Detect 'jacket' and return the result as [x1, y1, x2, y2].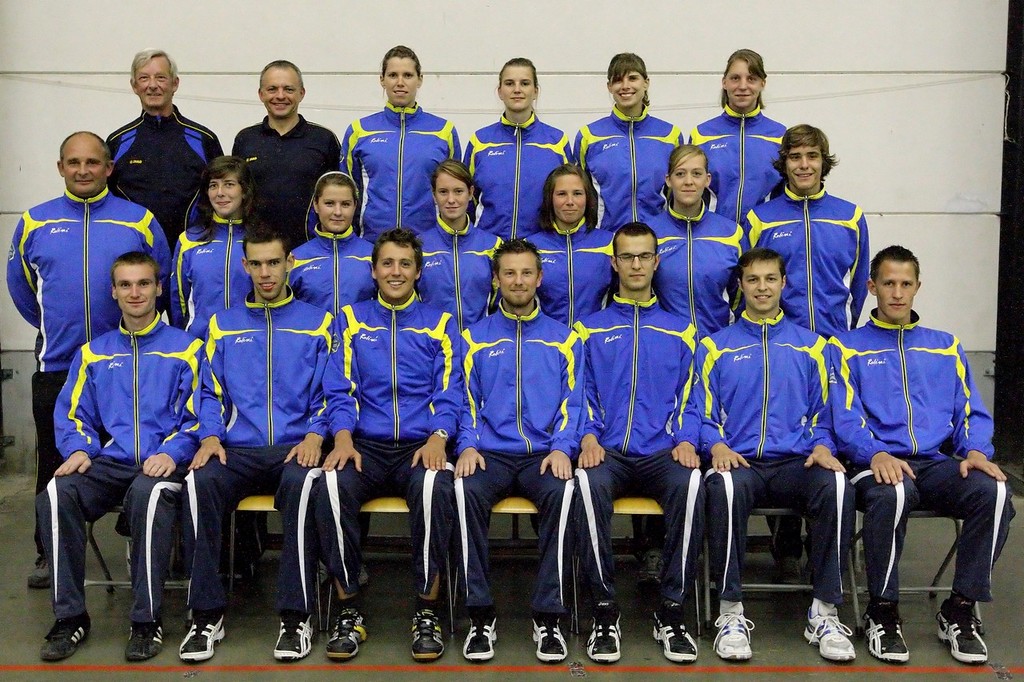
[458, 106, 582, 238].
